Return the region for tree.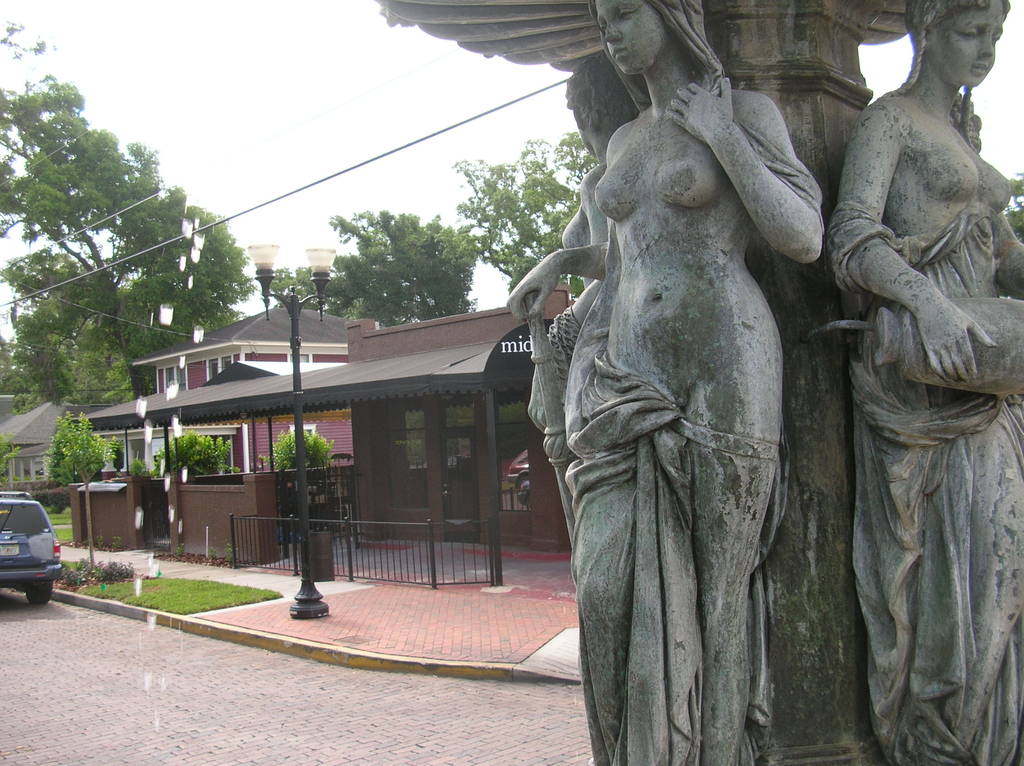
box(266, 427, 338, 472).
